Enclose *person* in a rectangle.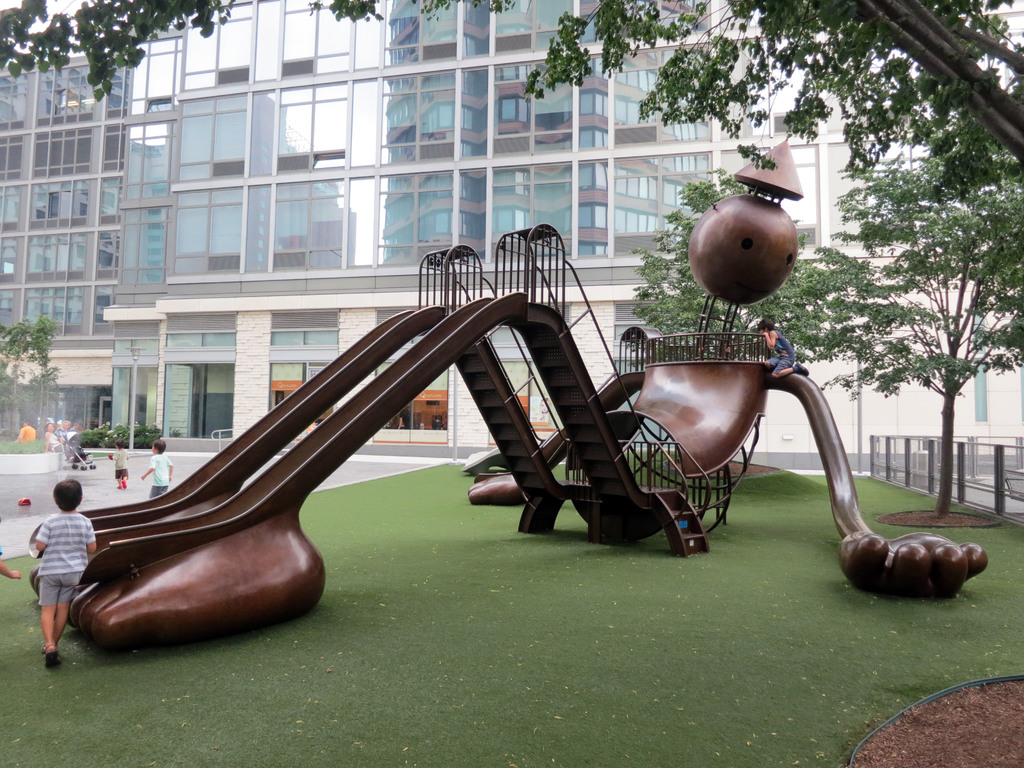
(left=753, top=318, right=808, bottom=381).
